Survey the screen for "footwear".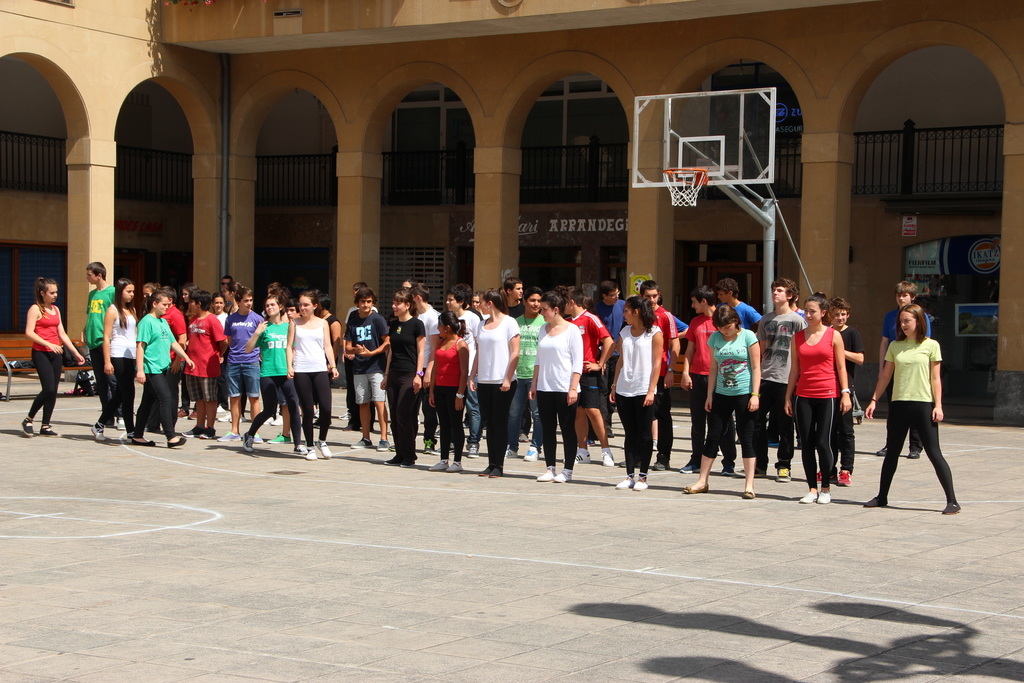
Survey found: crop(421, 438, 435, 457).
